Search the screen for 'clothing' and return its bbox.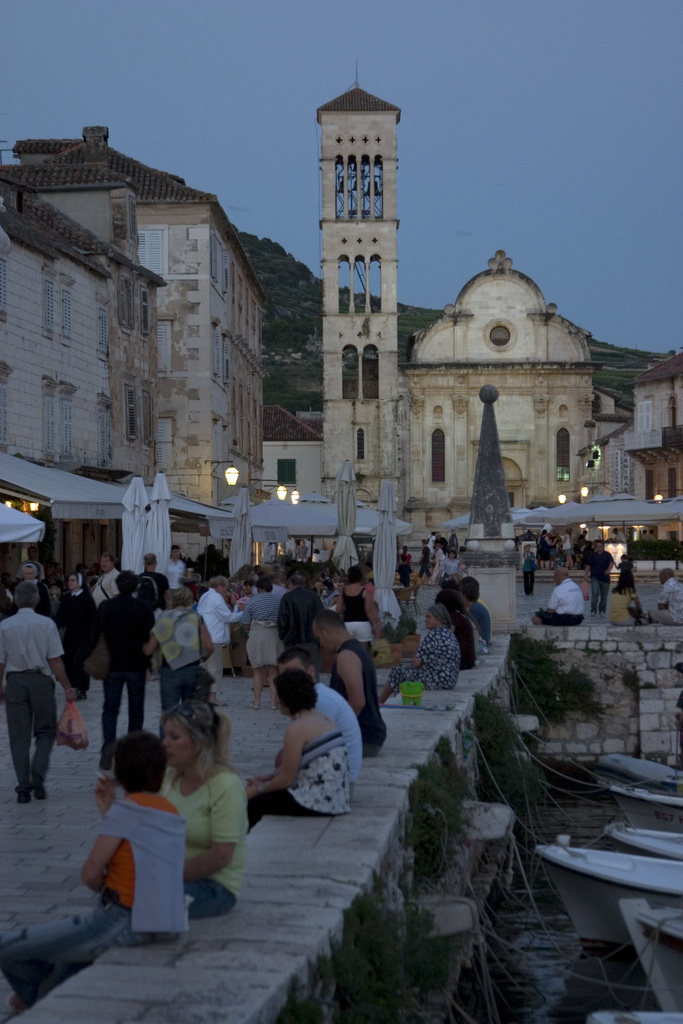
Found: select_region(242, 712, 350, 833).
